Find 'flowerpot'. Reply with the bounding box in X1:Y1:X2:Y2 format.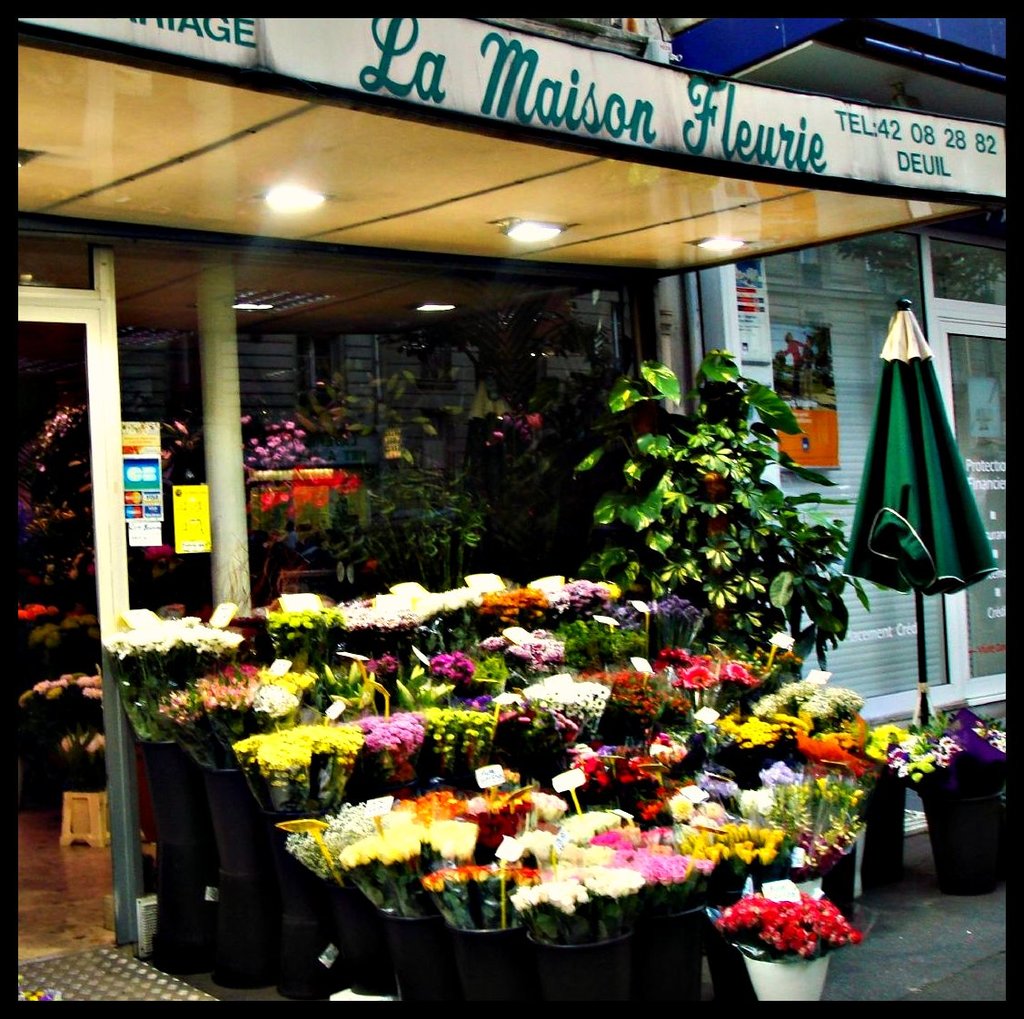
894:739:1009:905.
